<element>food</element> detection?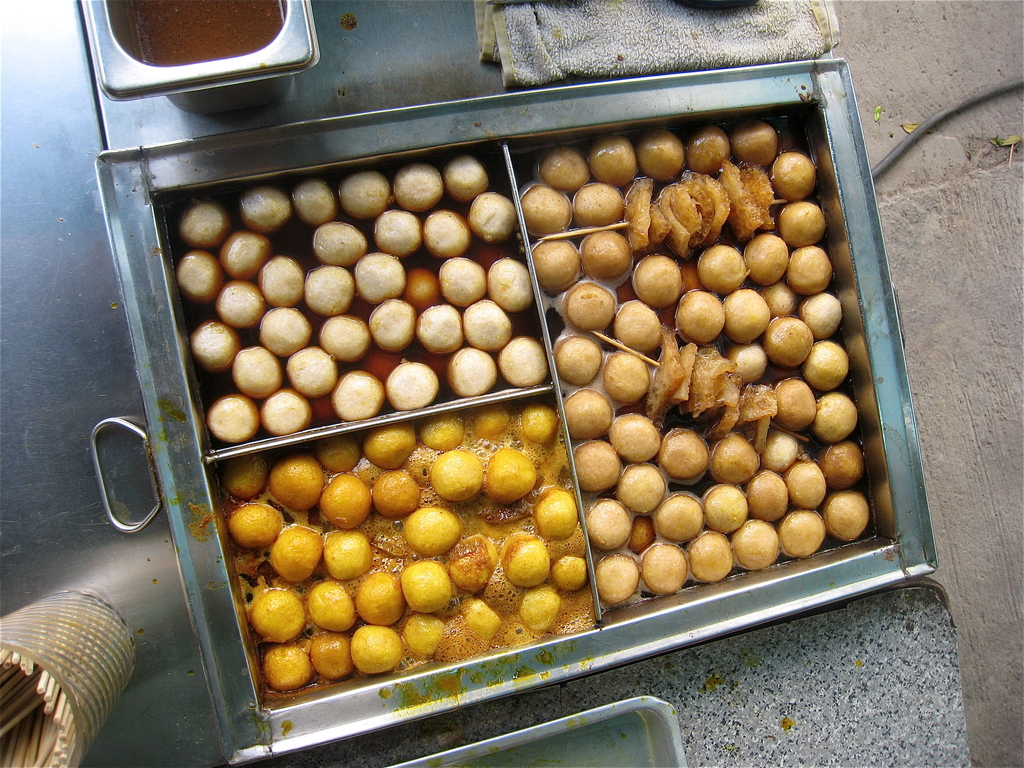
l=375, t=470, r=422, b=516
